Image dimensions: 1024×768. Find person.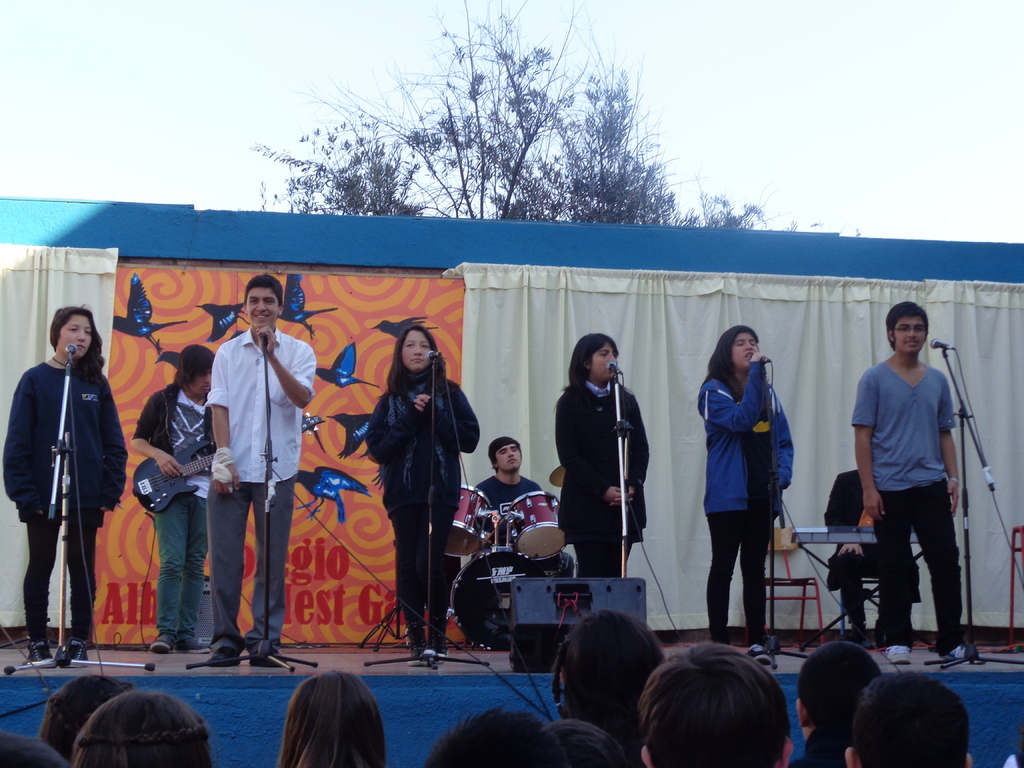
bbox=[278, 671, 385, 767].
